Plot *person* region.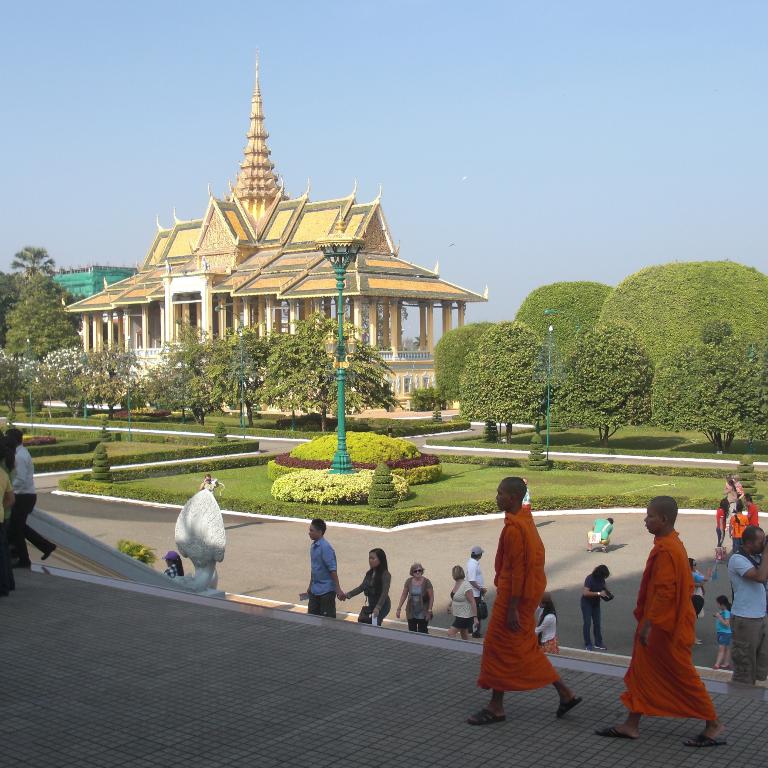
Plotted at 463, 546, 488, 626.
